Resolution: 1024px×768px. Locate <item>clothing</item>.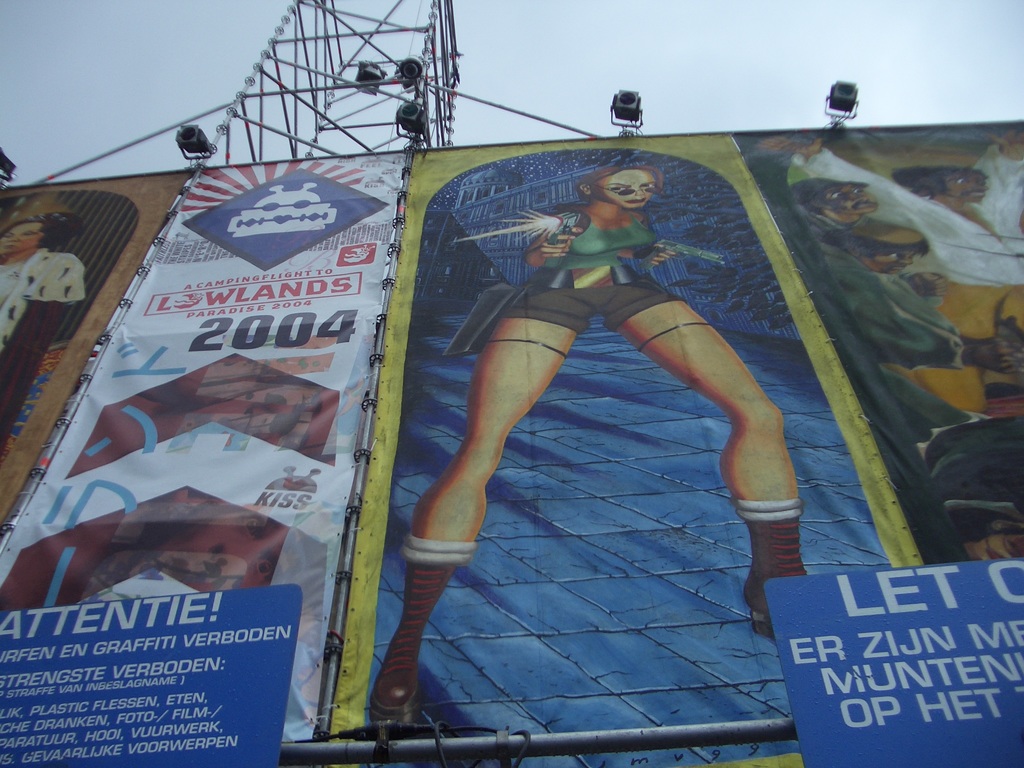
detection(500, 205, 684, 336).
